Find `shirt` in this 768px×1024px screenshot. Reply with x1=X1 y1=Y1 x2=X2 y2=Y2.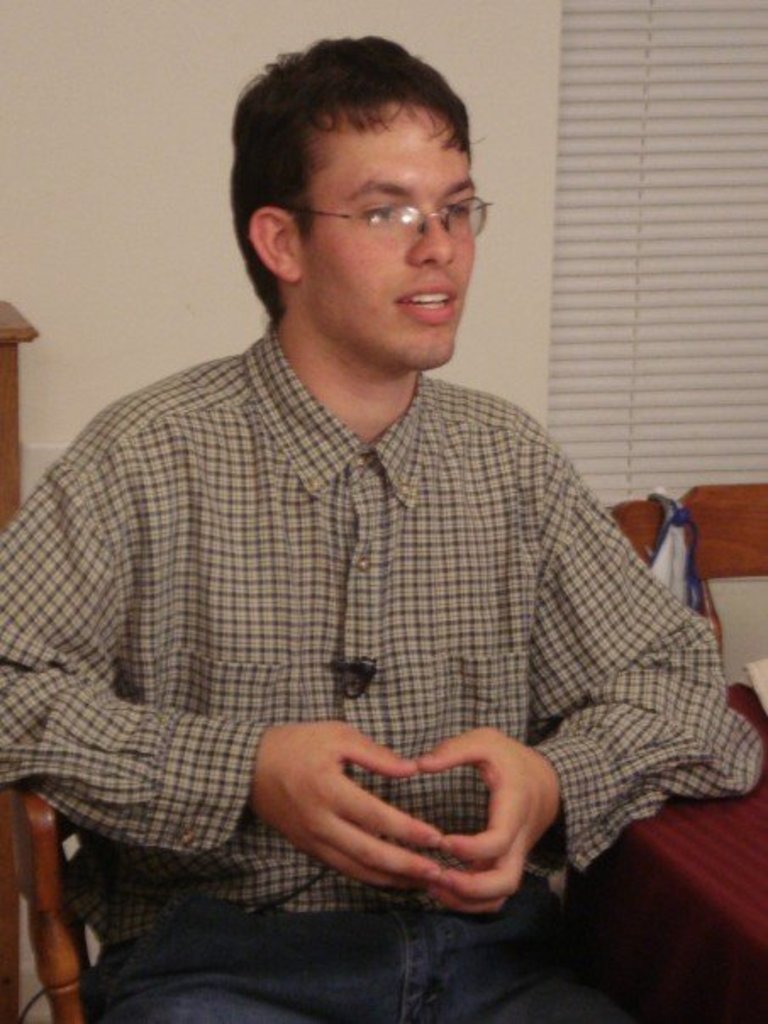
x1=0 y1=329 x2=765 y2=953.
